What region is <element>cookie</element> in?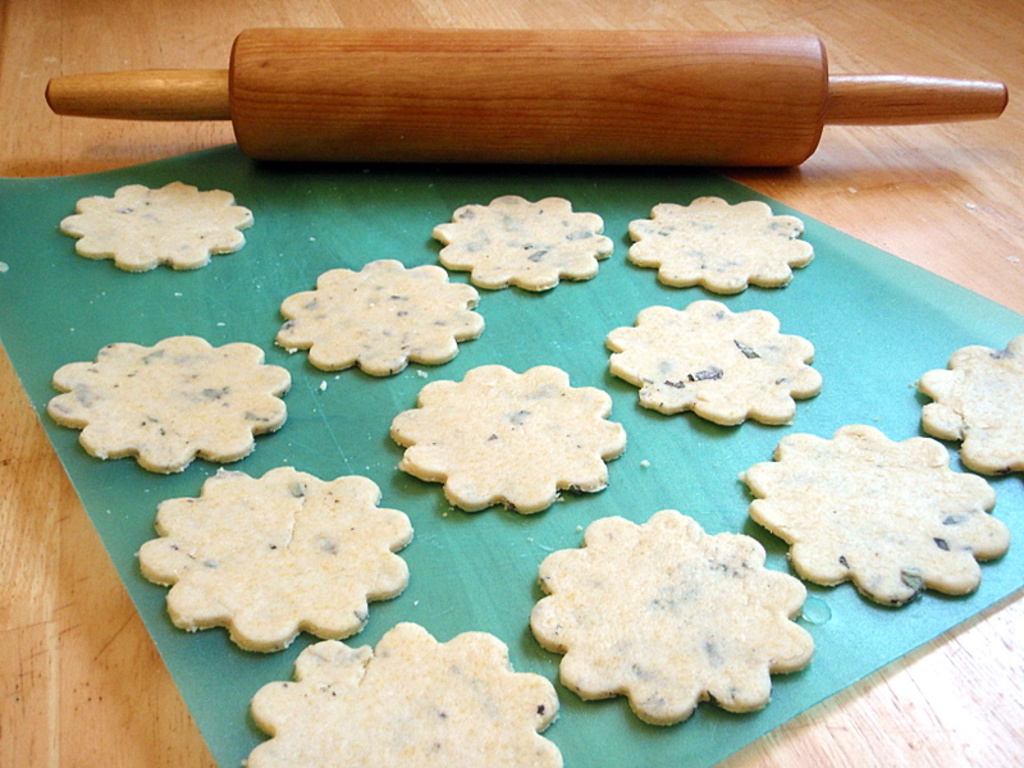
detection(625, 192, 818, 301).
